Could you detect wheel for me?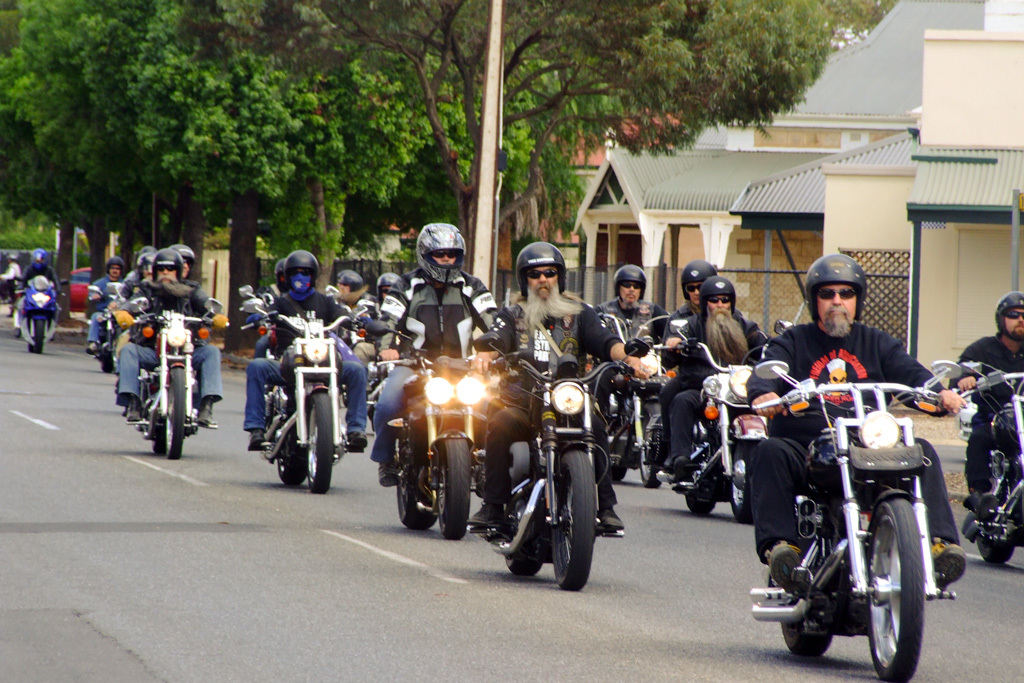
Detection result: x1=551, y1=449, x2=597, y2=591.
